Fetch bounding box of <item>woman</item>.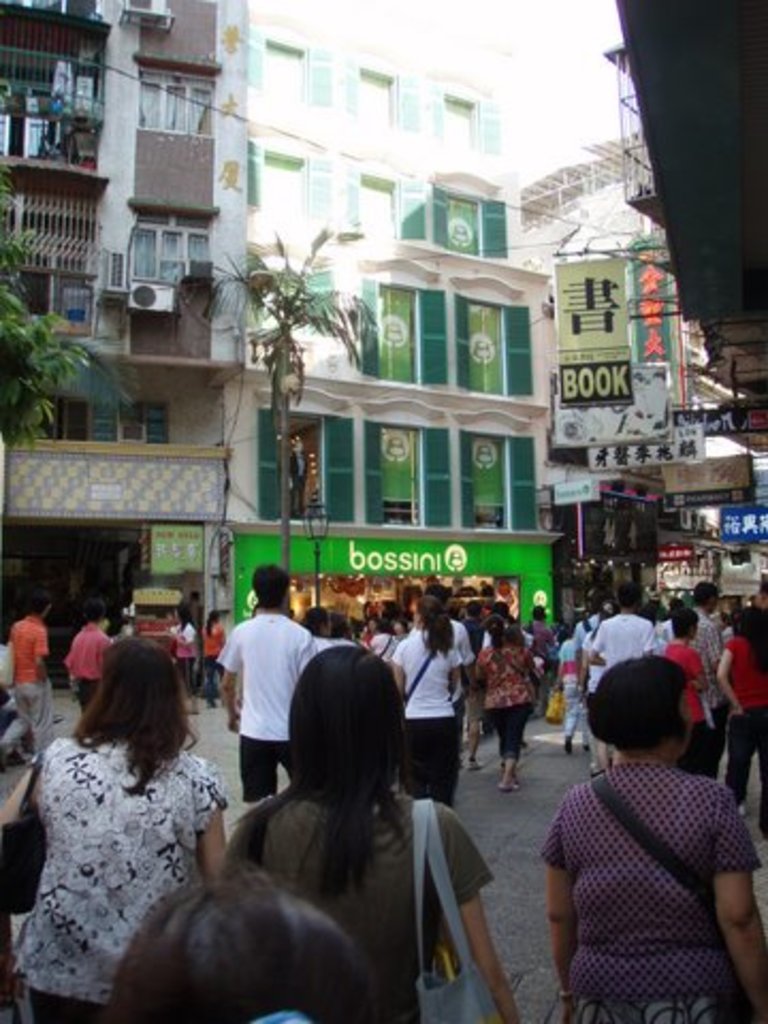
Bbox: <region>484, 614, 548, 787</region>.
